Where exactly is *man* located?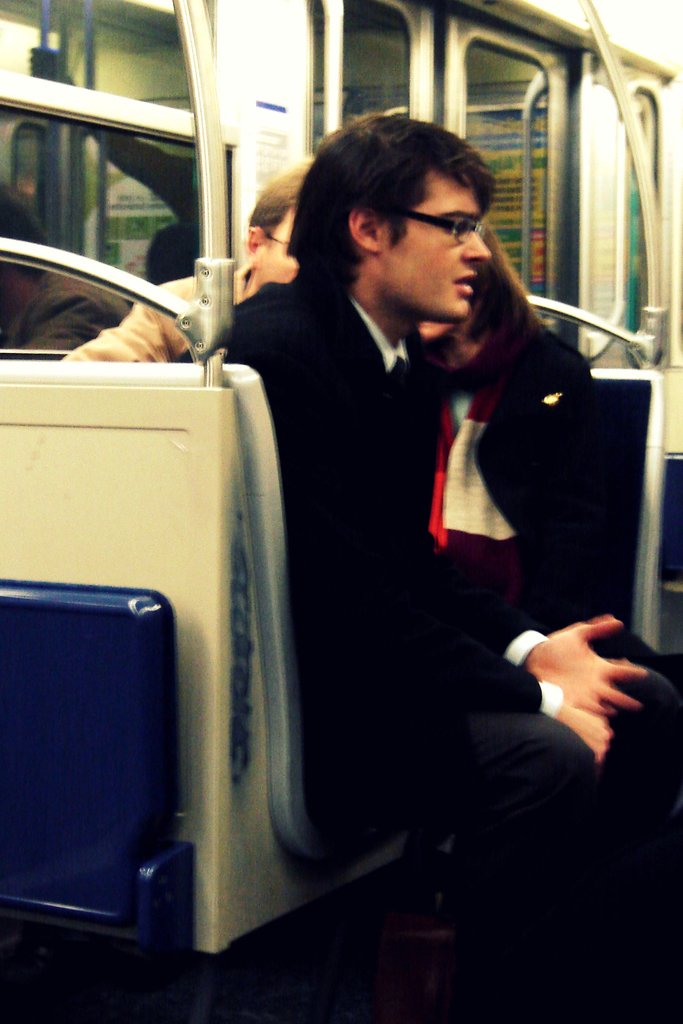
Its bounding box is x1=64 y1=174 x2=342 y2=393.
